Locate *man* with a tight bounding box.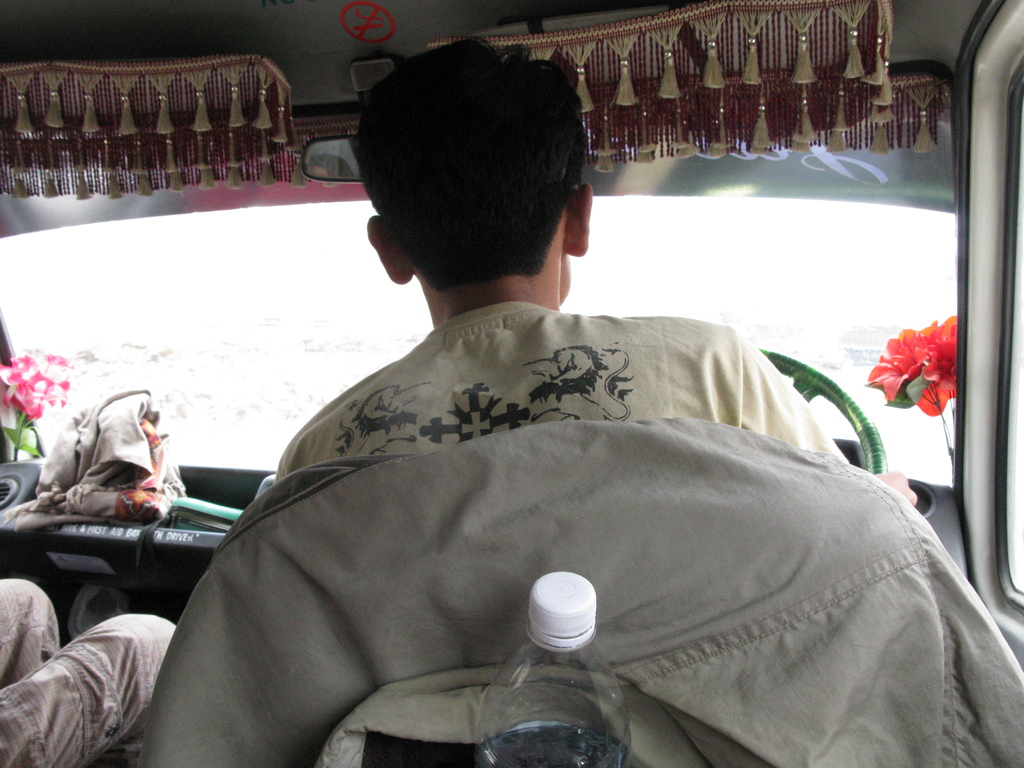
276:32:920:499.
